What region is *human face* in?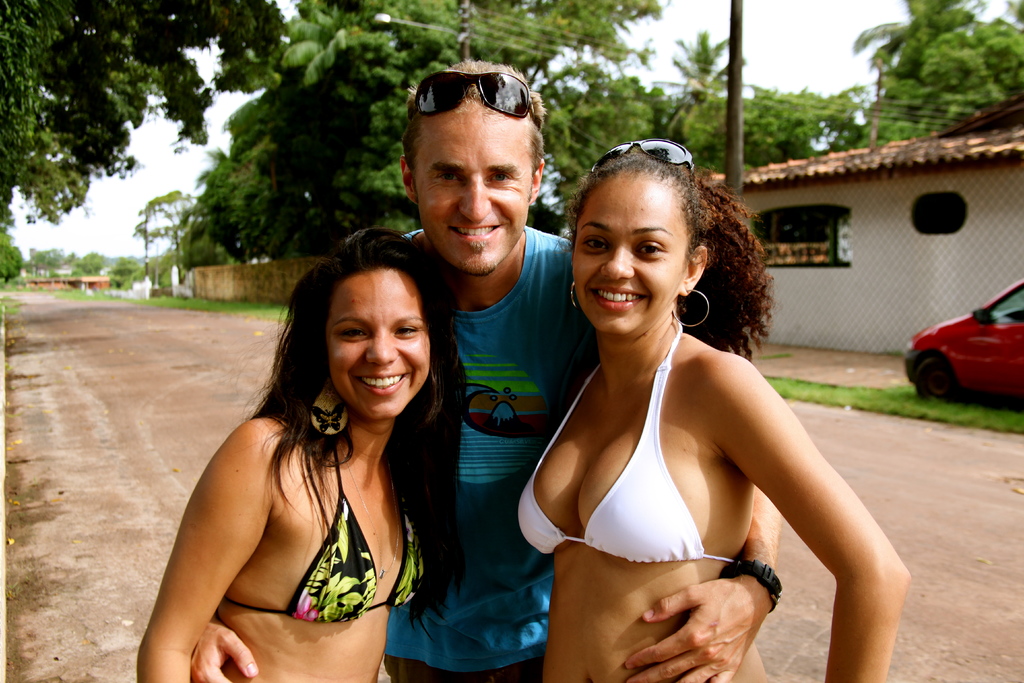
(left=327, top=274, right=433, bottom=425).
